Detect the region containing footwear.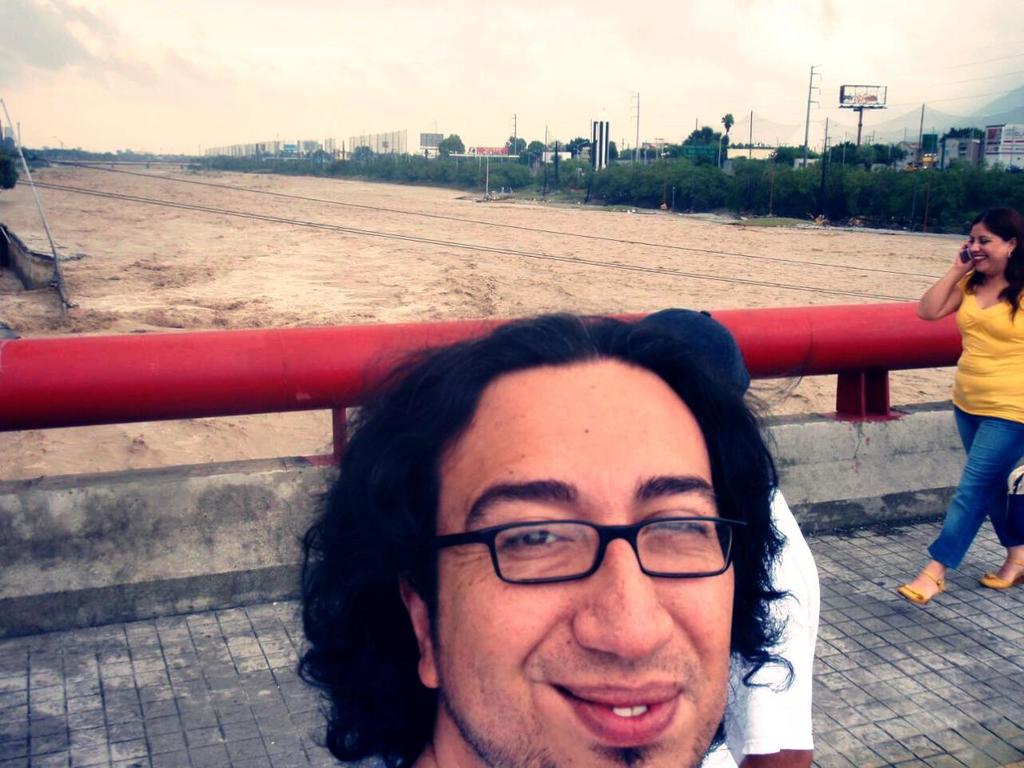
984 562 1023 586.
